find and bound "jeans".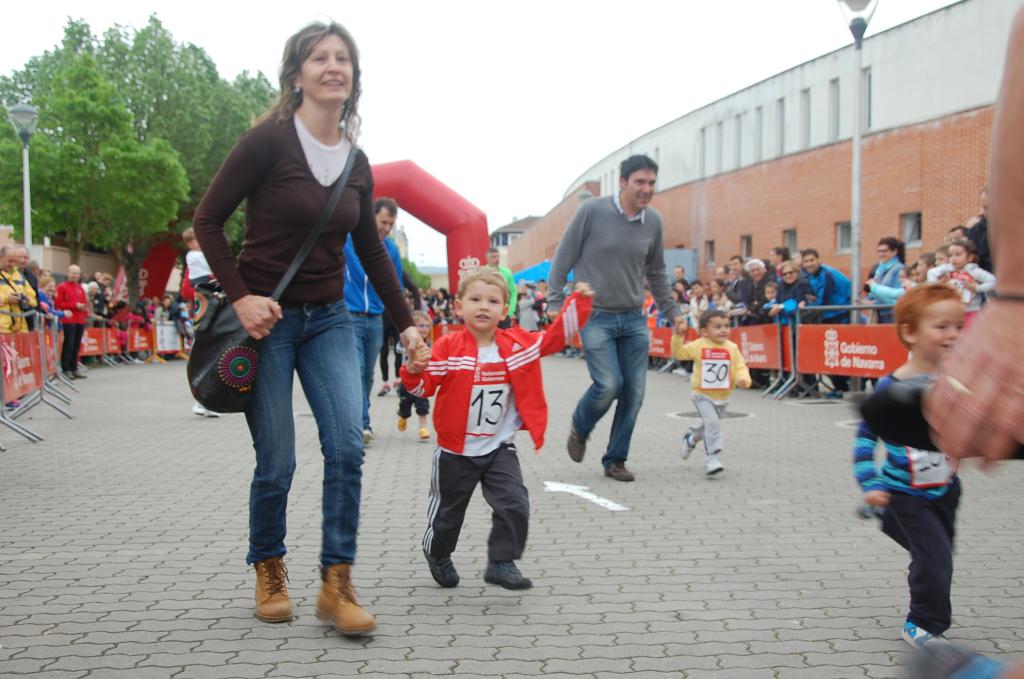
Bound: [883,481,964,639].
